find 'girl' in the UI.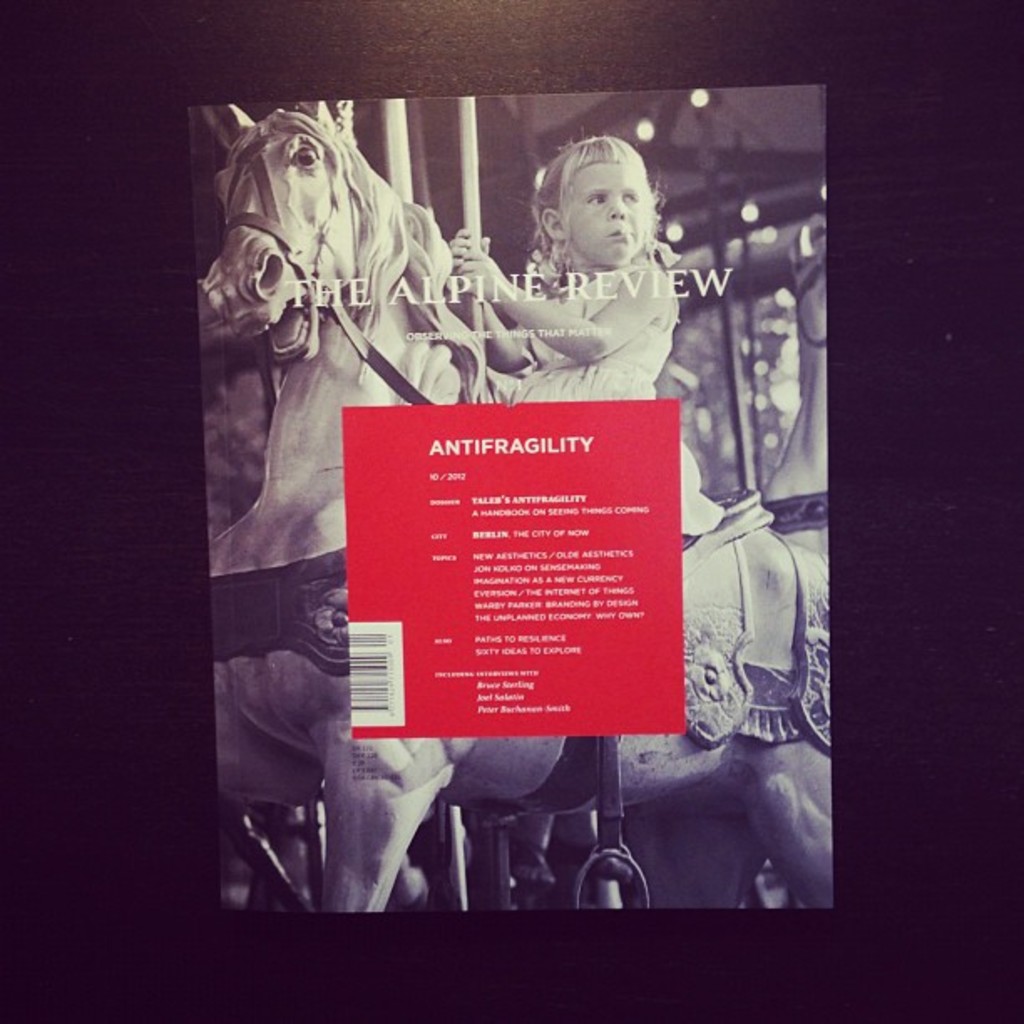
UI element at (450, 120, 731, 545).
